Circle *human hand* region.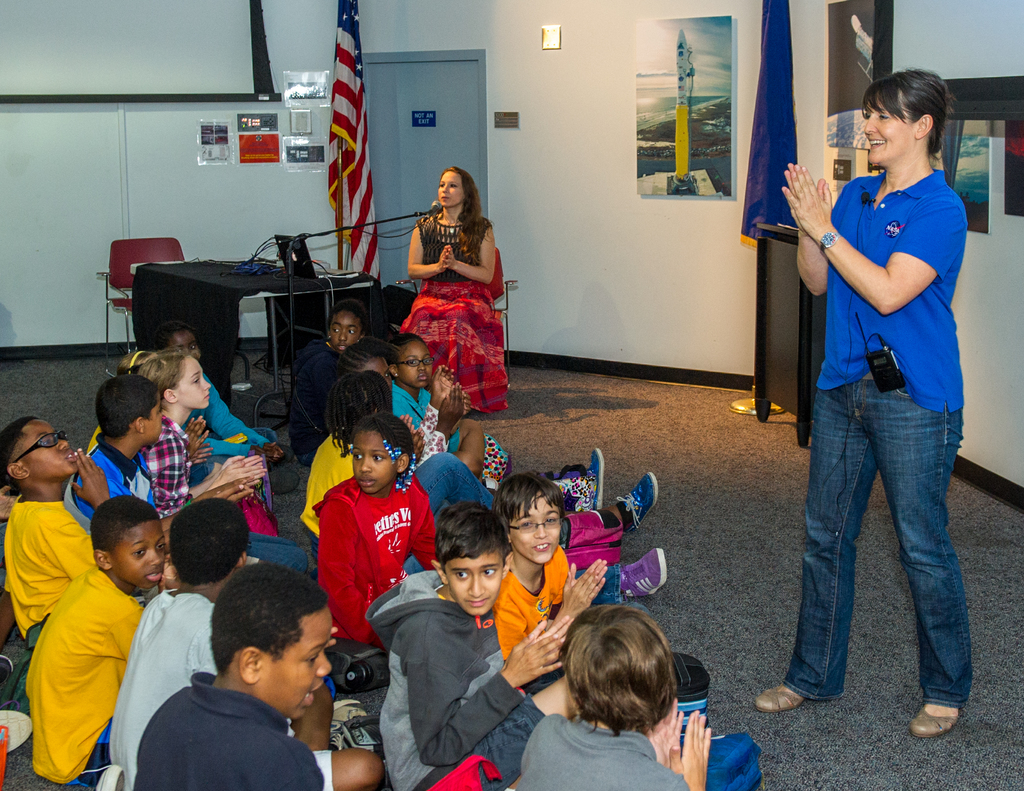
Region: (668,708,713,790).
